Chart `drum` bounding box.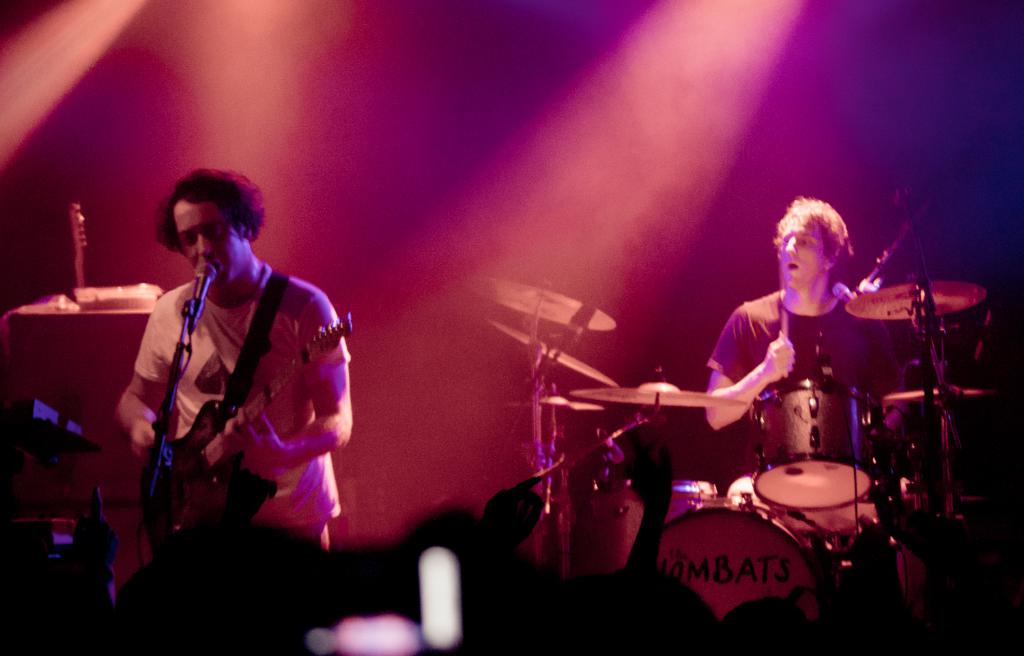
Charted: (750, 377, 885, 509).
